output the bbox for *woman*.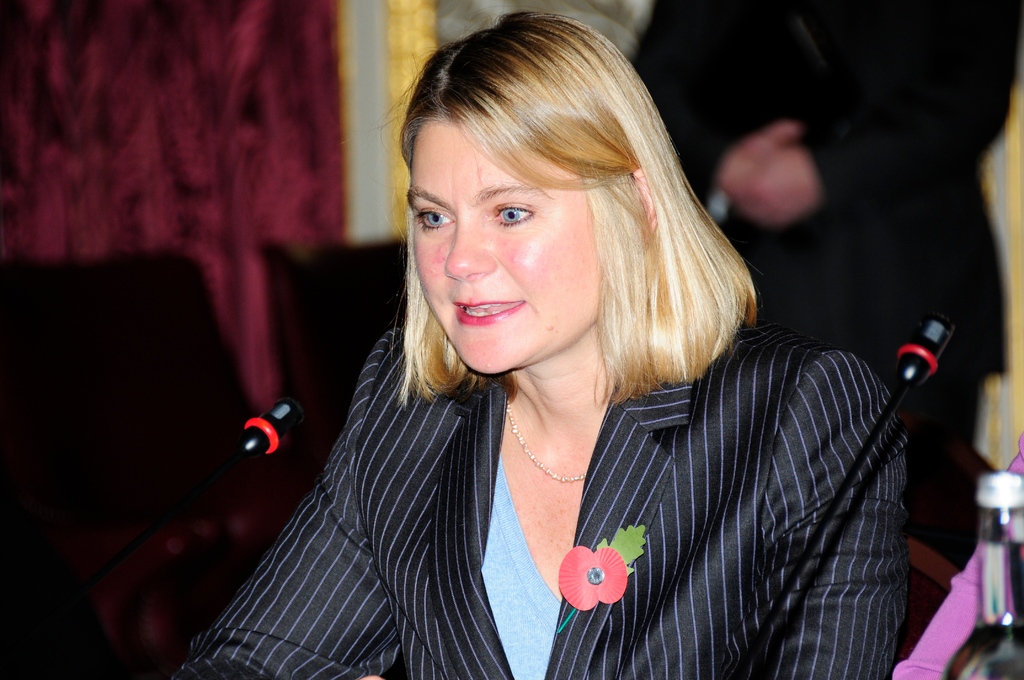
<region>161, 13, 921, 678</region>.
